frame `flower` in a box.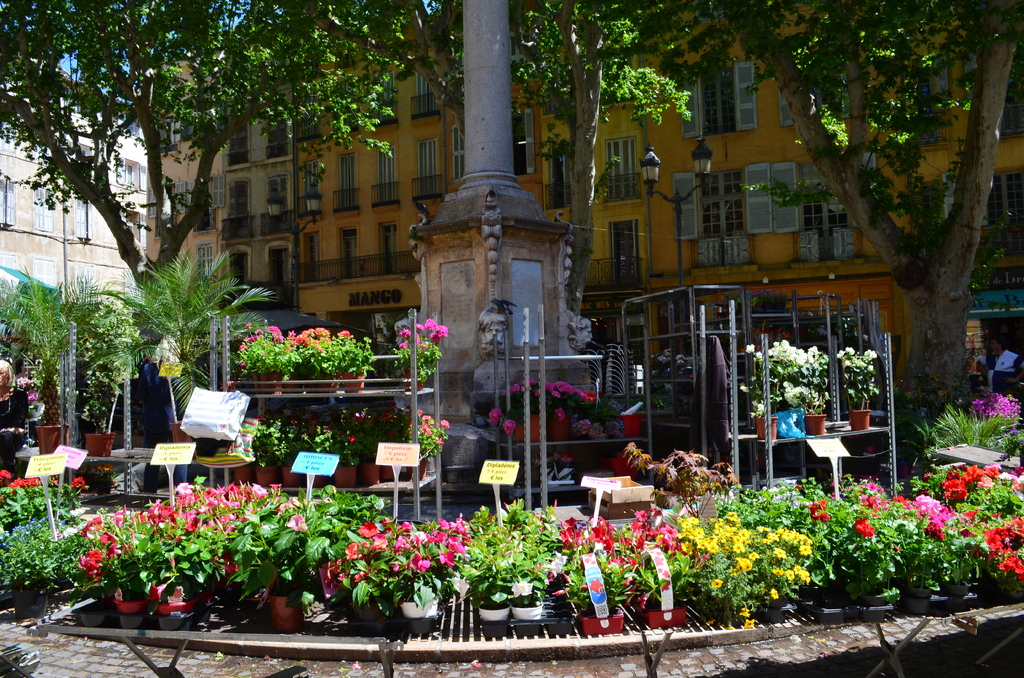
x1=550 y1=408 x2=566 y2=421.
